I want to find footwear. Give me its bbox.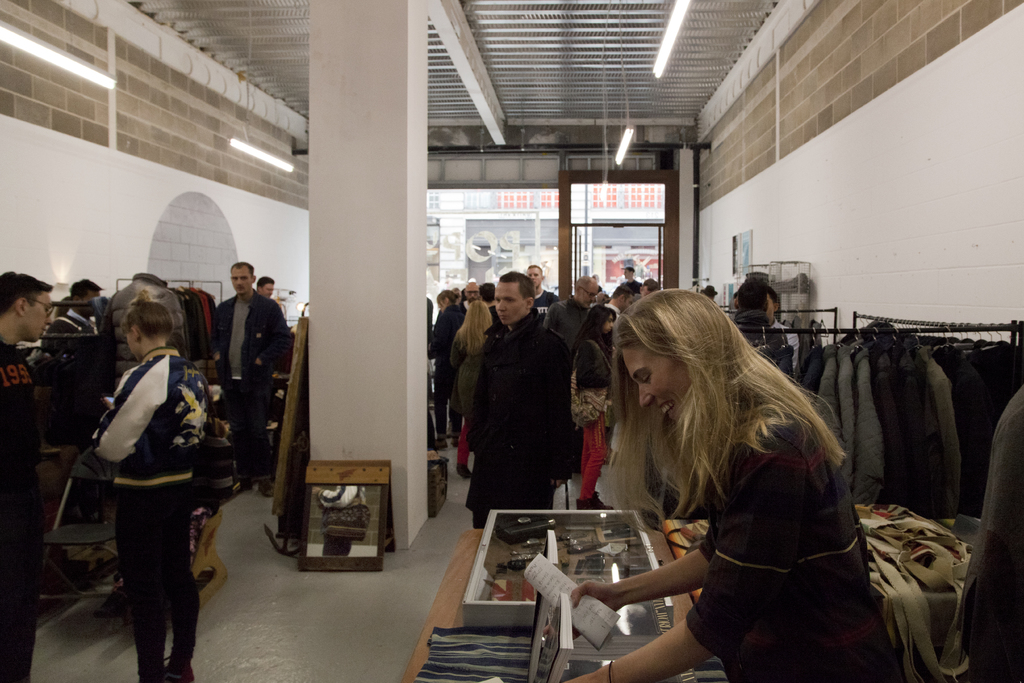
bbox=[448, 434, 460, 448].
